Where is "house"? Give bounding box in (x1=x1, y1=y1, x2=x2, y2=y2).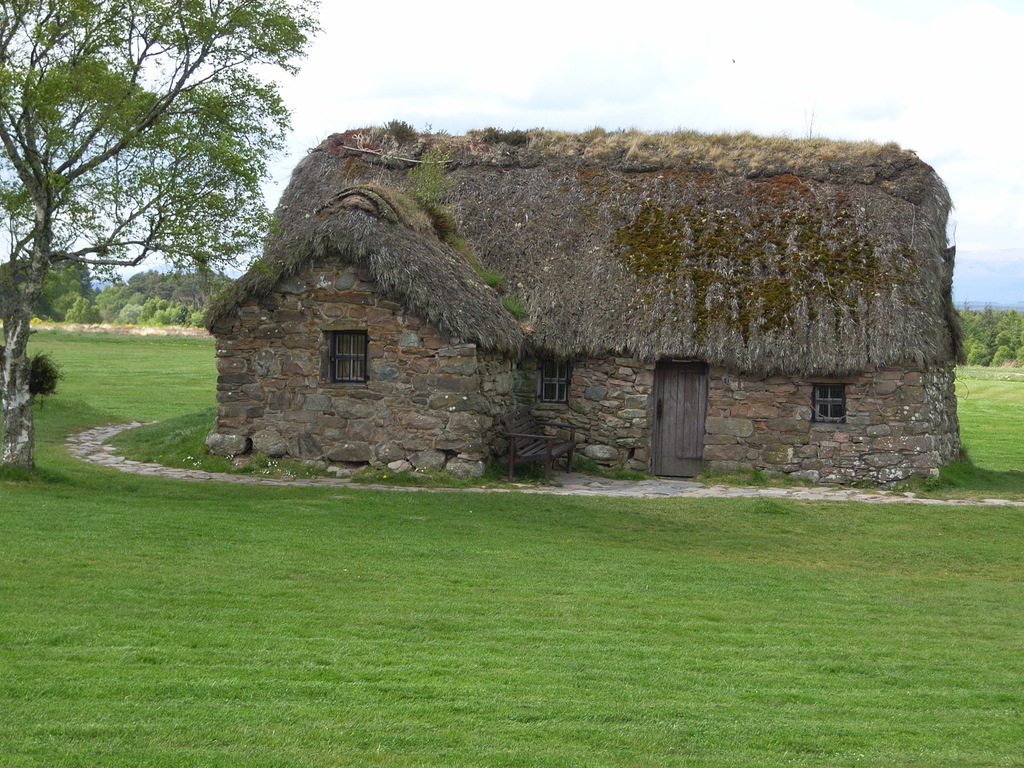
(x1=195, y1=127, x2=964, y2=484).
